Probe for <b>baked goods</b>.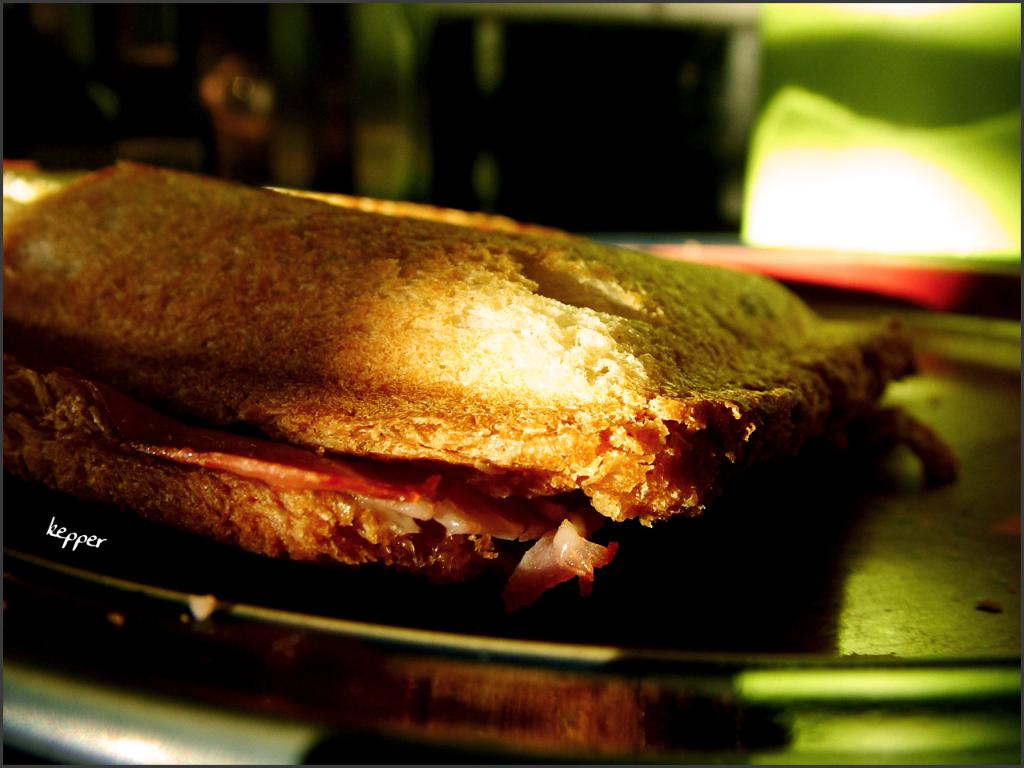
Probe result: [left=1, top=154, right=962, bottom=612].
